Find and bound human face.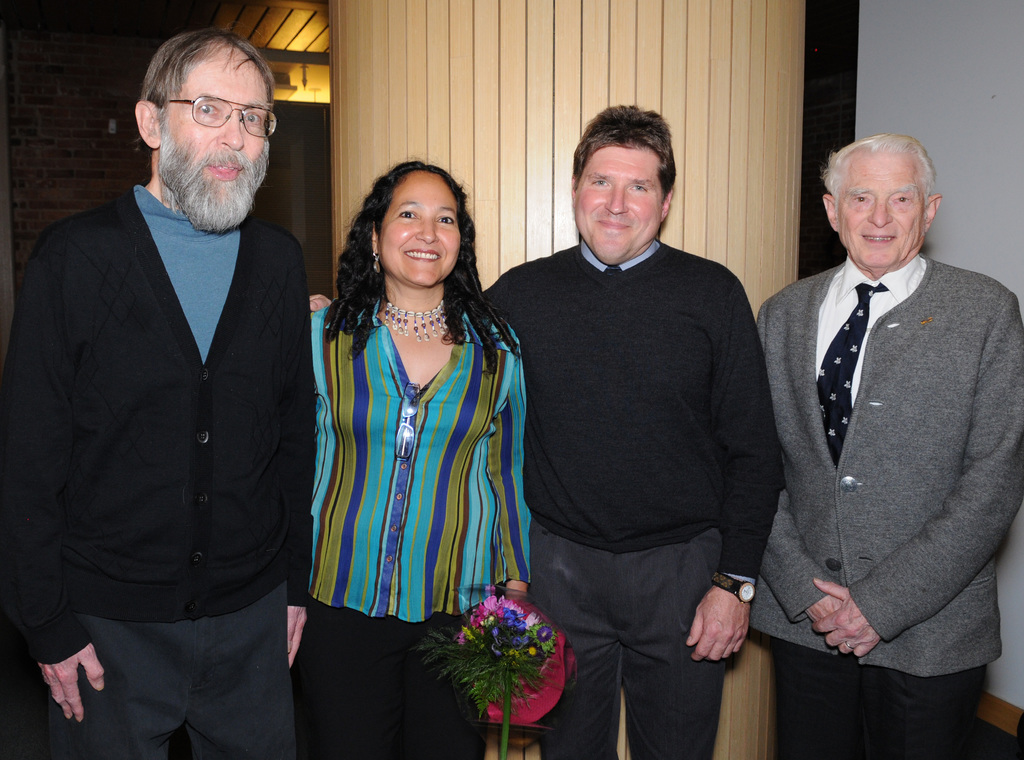
Bound: bbox=(159, 67, 262, 186).
